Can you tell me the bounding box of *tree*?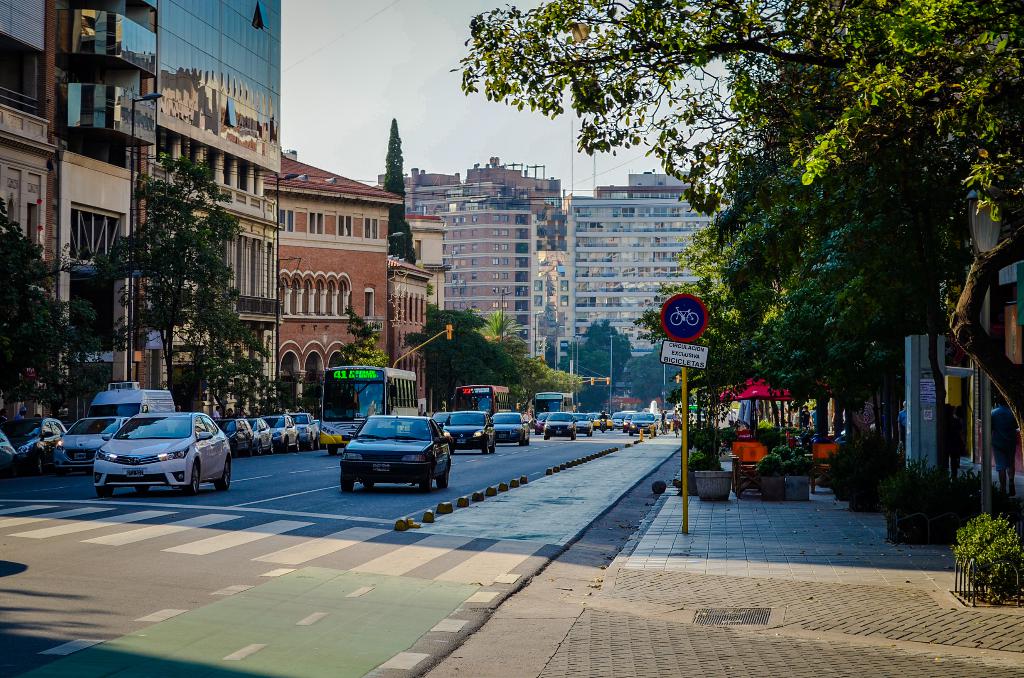
<bbox>325, 307, 388, 374</bbox>.
